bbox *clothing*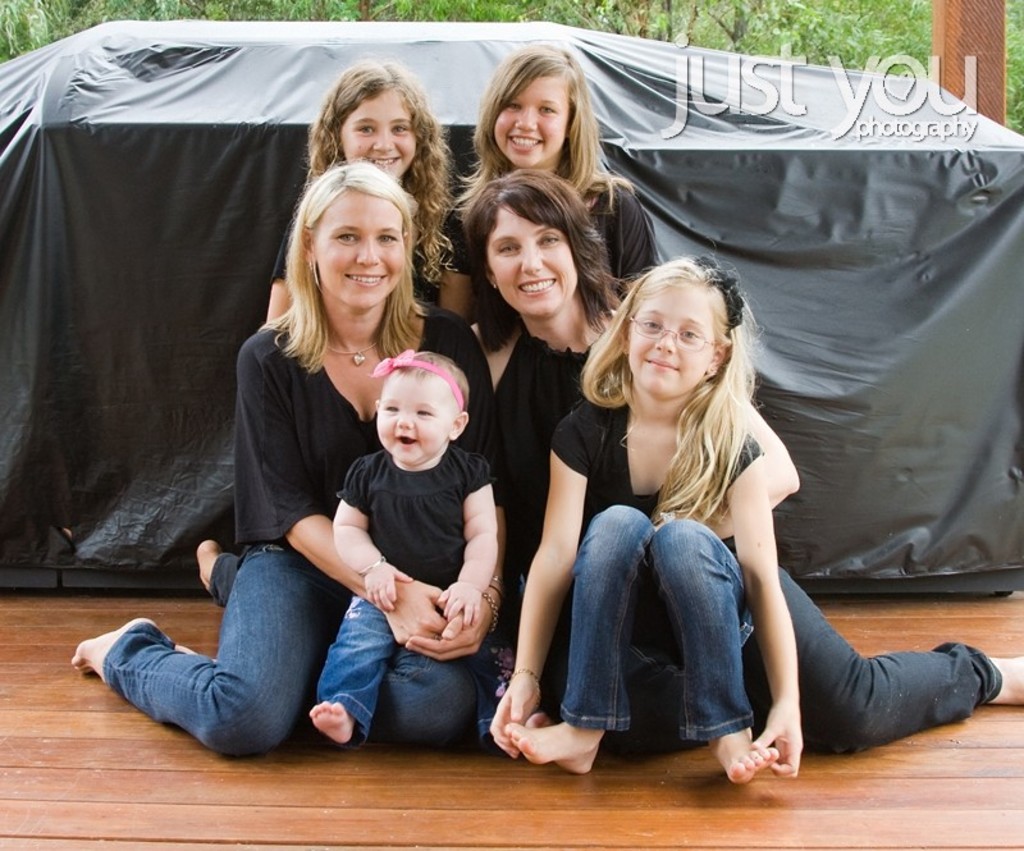
458:168:675:376
